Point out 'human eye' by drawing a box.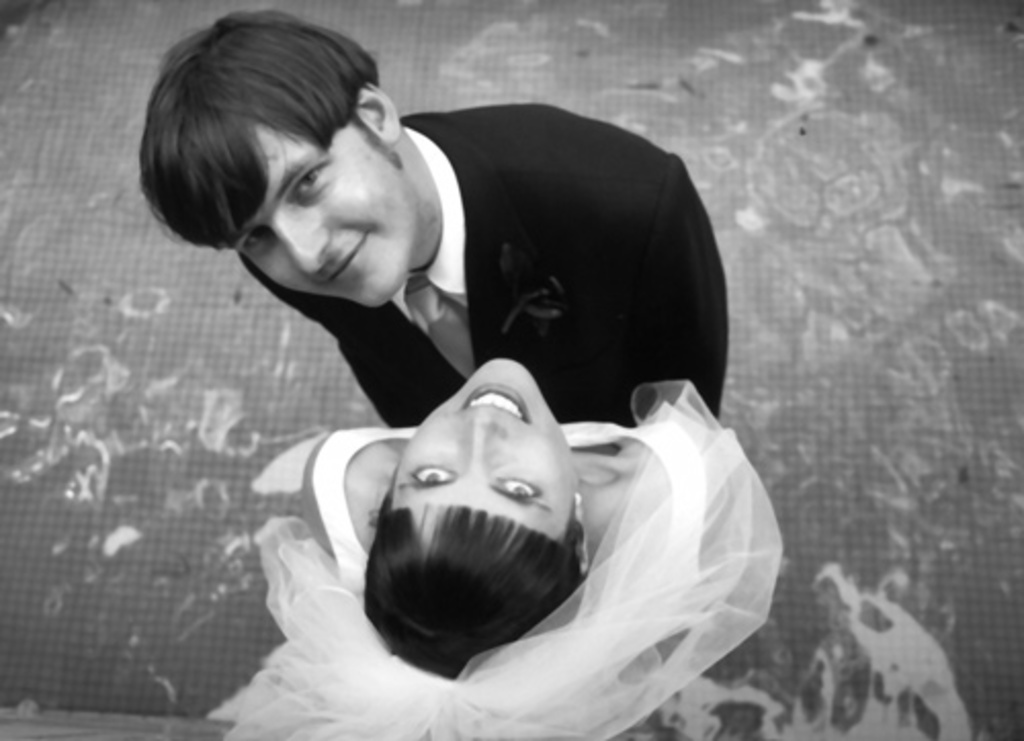
x1=291, y1=156, x2=332, y2=203.
